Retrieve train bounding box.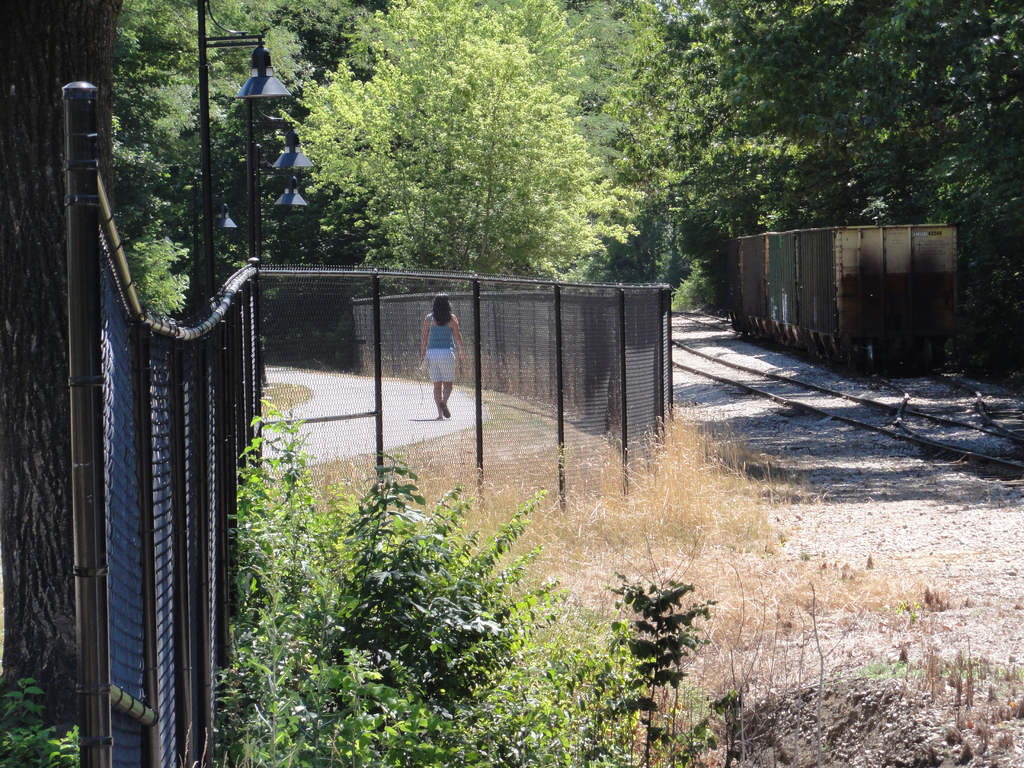
Bounding box: {"x1": 714, "y1": 212, "x2": 976, "y2": 379}.
